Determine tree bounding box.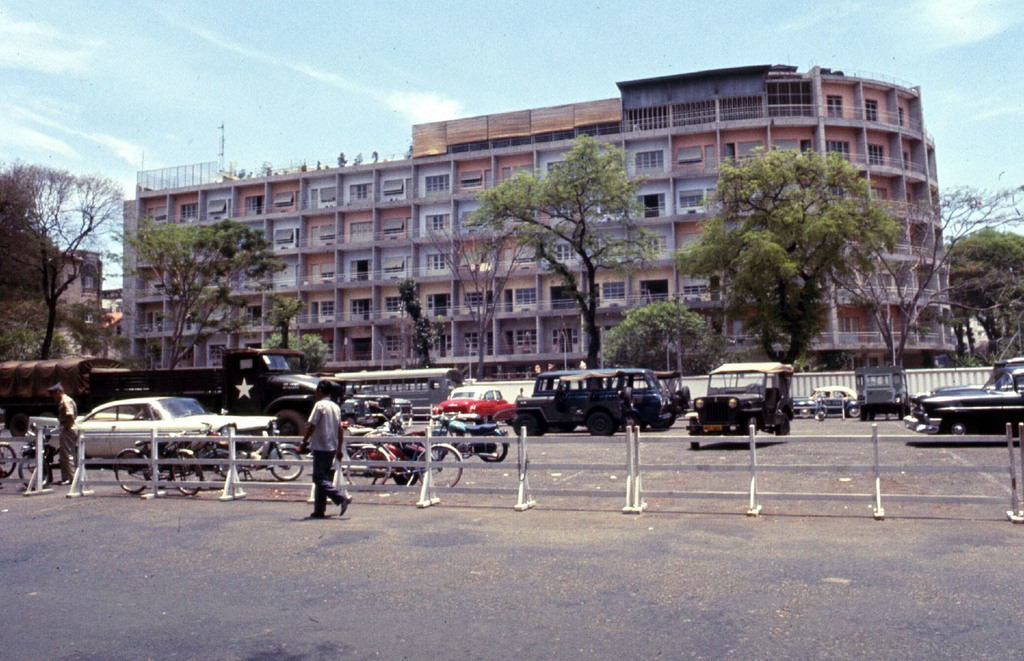
Determined: Rect(673, 136, 902, 372).
